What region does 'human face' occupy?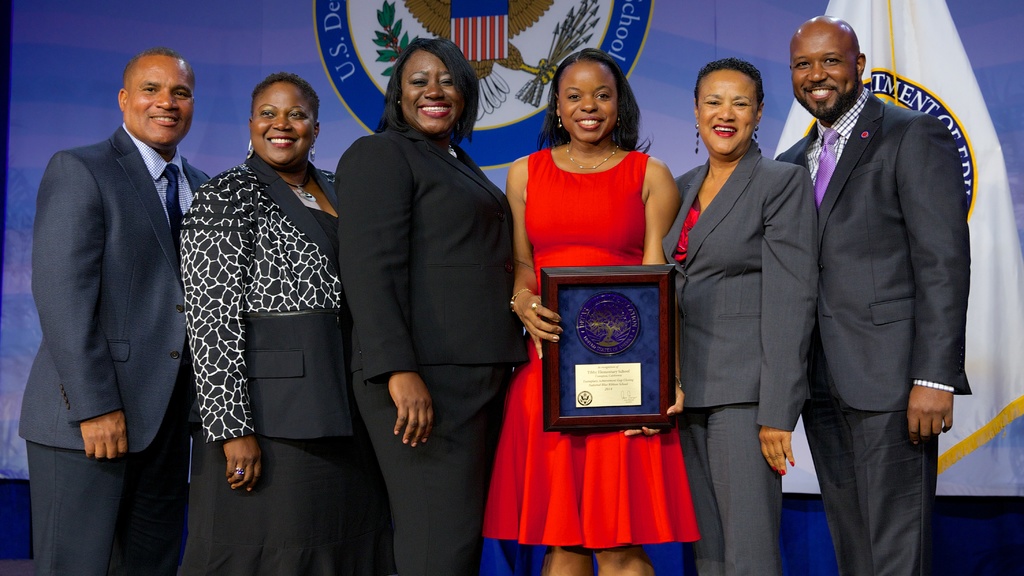
region(558, 65, 621, 145).
